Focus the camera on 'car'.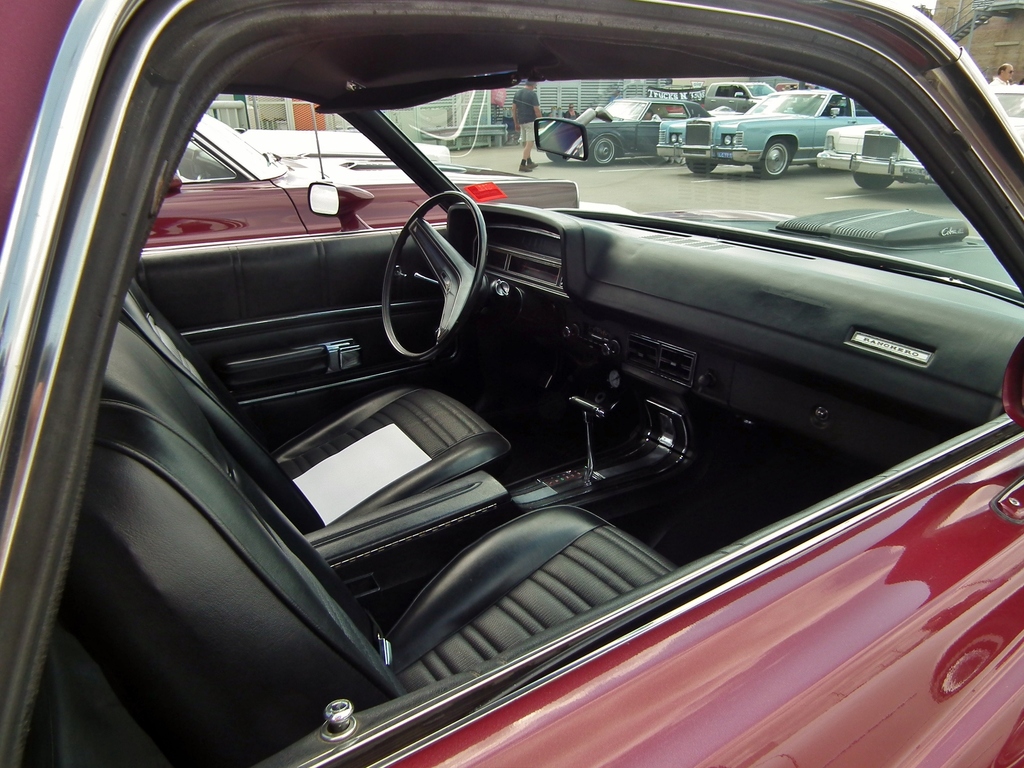
Focus region: 0/0/1023/767.
